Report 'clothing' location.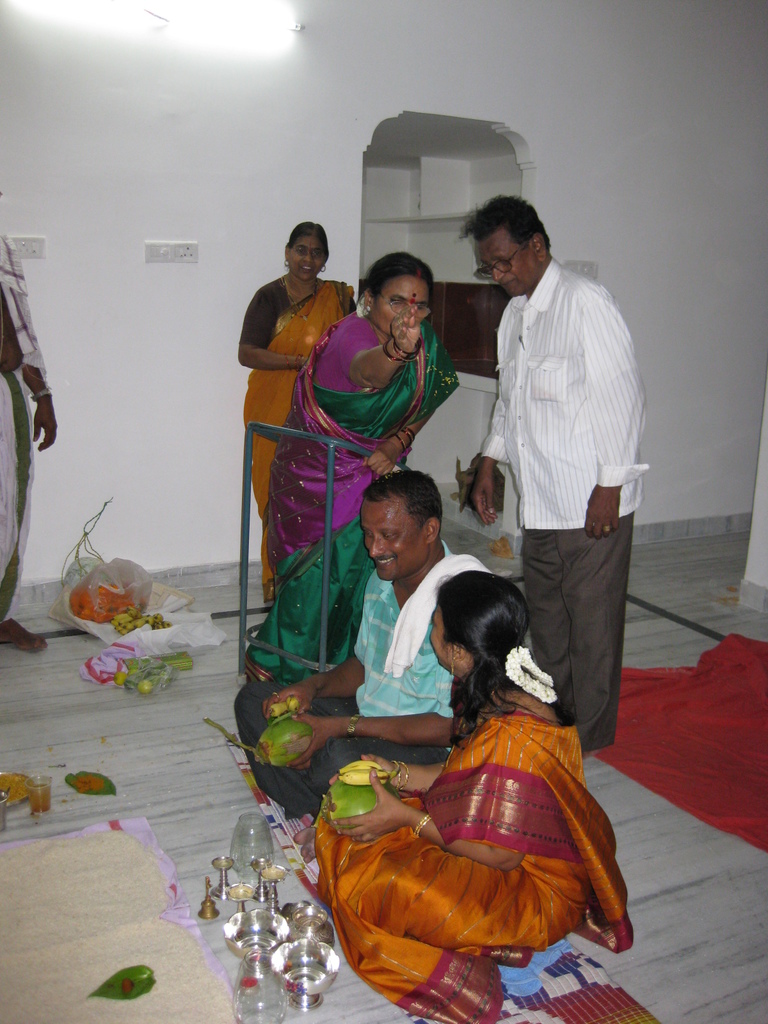
Report: Rect(243, 307, 480, 680).
